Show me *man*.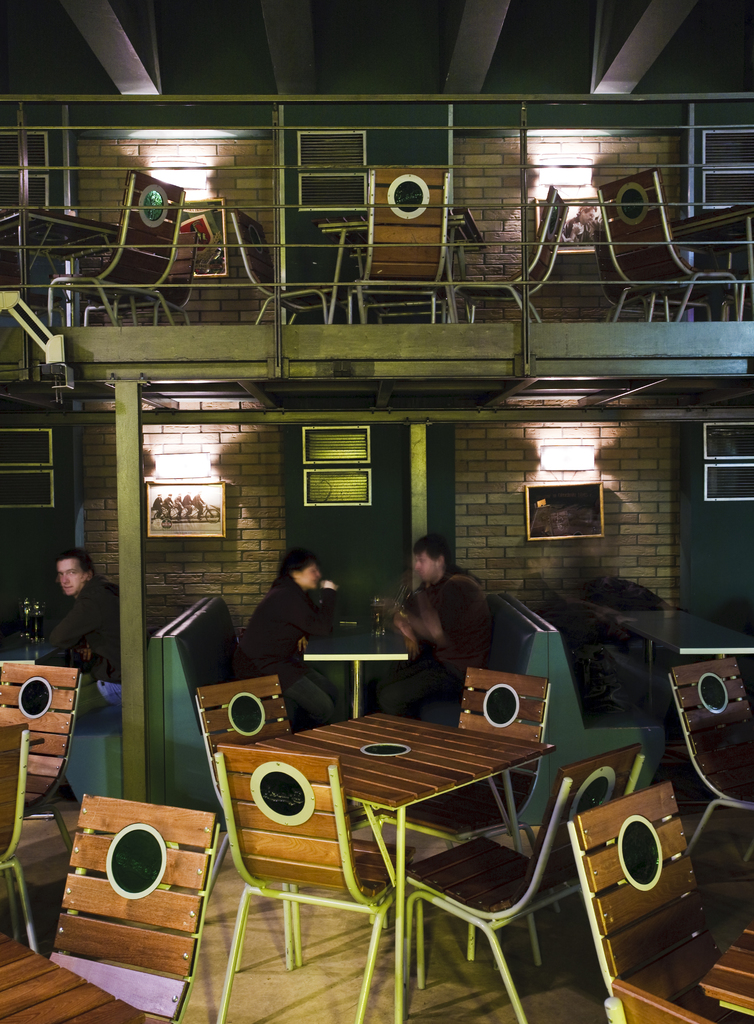
*man* is here: bbox(381, 529, 495, 717).
